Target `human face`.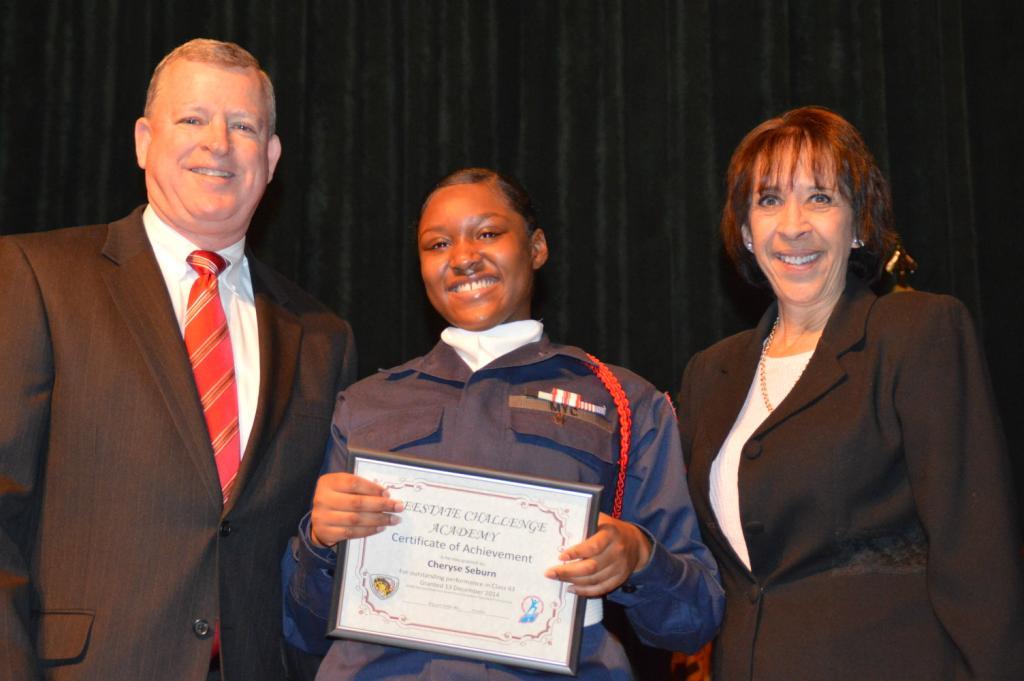
Target region: 146 65 269 231.
